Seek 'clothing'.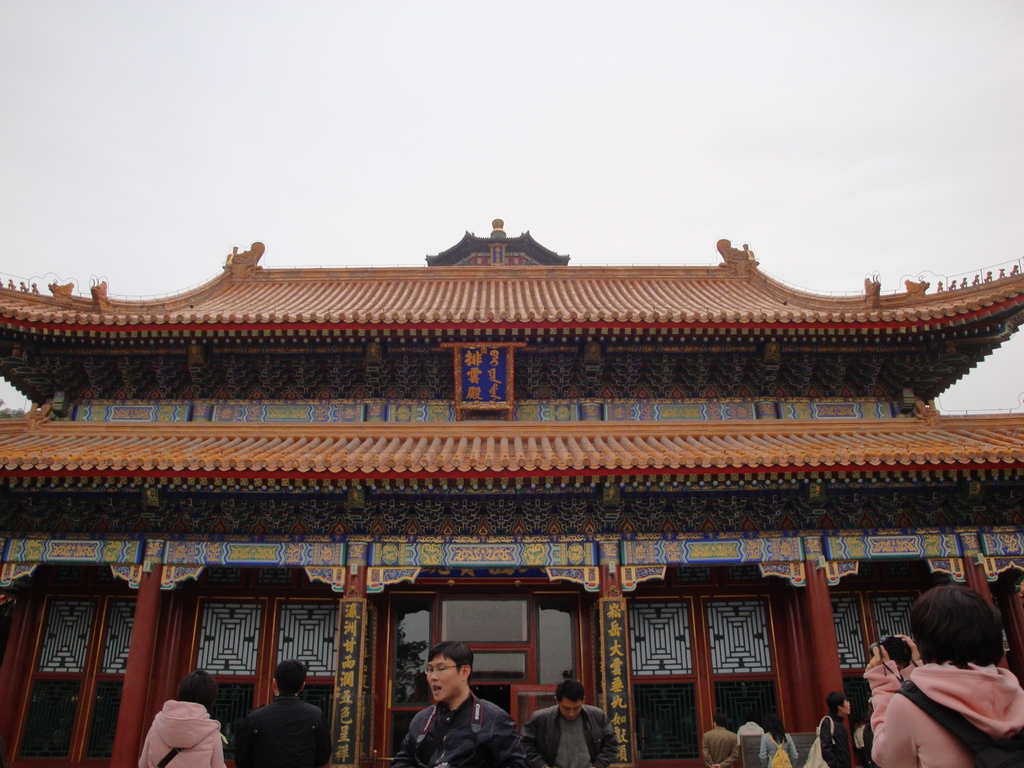
(817,714,861,767).
